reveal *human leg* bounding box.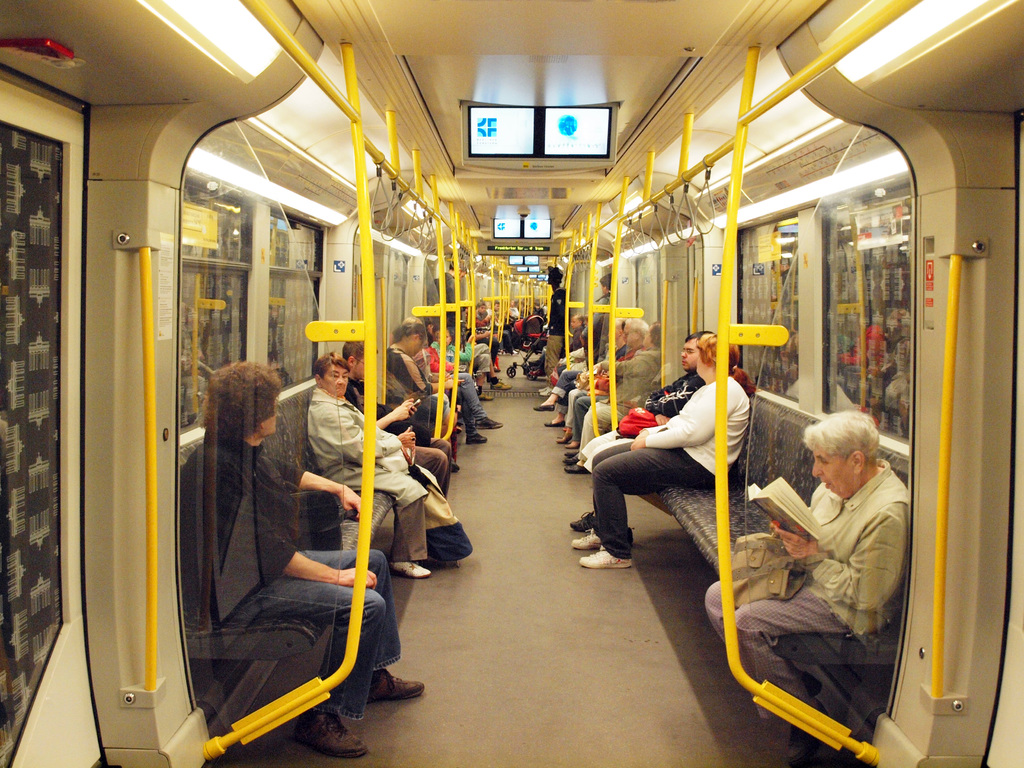
Revealed: (x1=376, y1=494, x2=431, y2=579).
